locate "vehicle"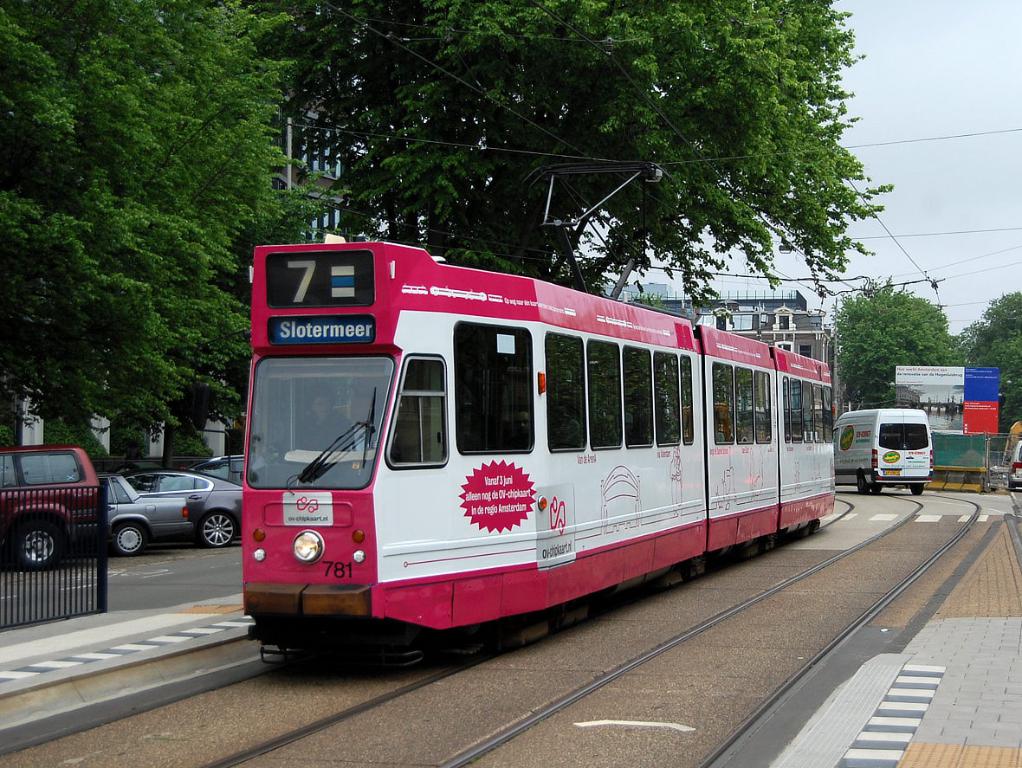
left=243, top=237, right=845, bottom=665
